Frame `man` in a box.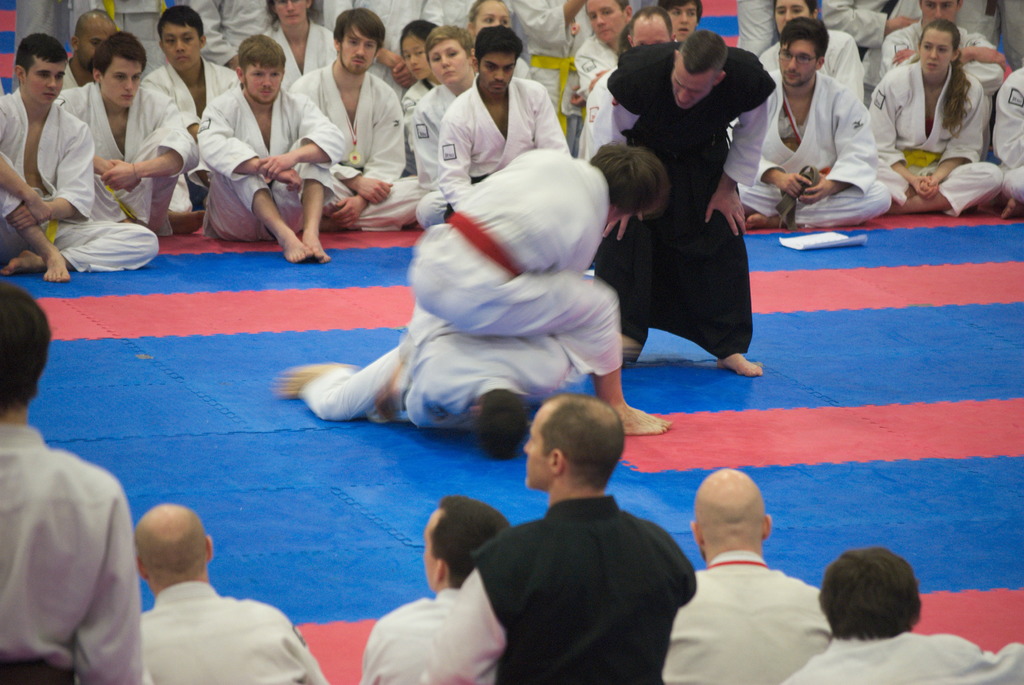
l=575, t=6, r=680, b=162.
